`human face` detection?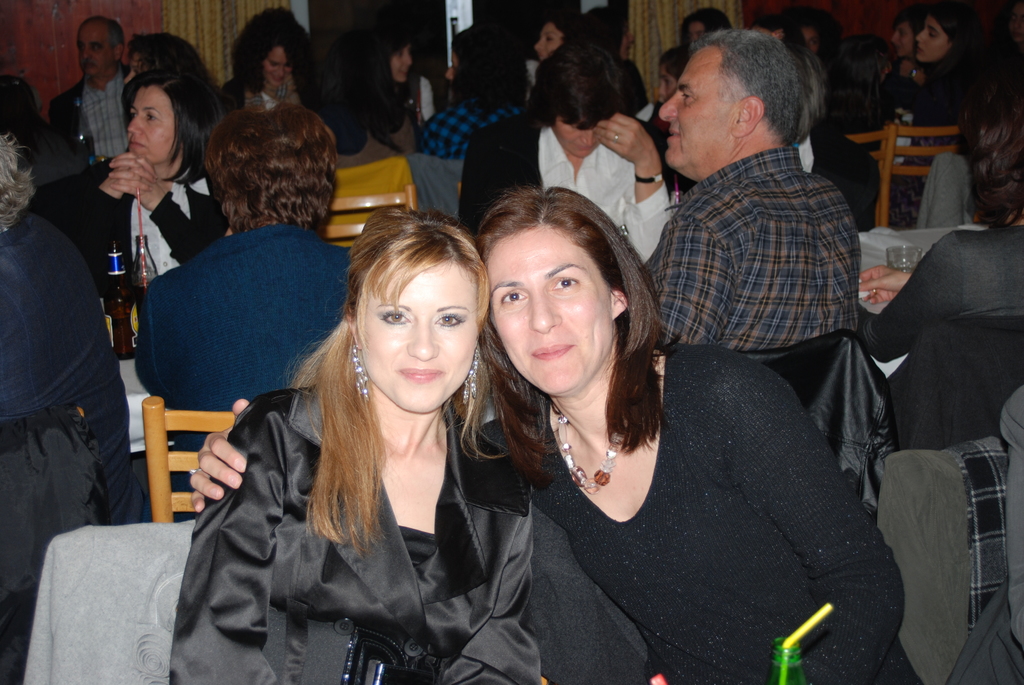
box(357, 255, 478, 413)
